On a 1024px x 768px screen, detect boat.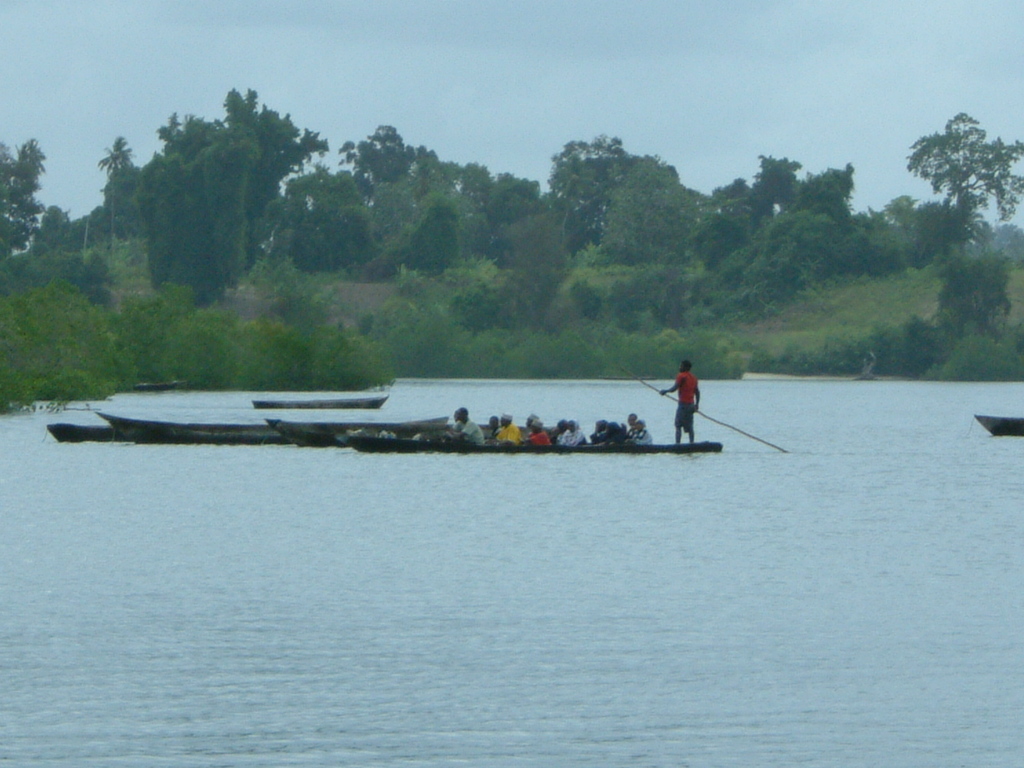
bbox=[97, 407, 446, 446].
